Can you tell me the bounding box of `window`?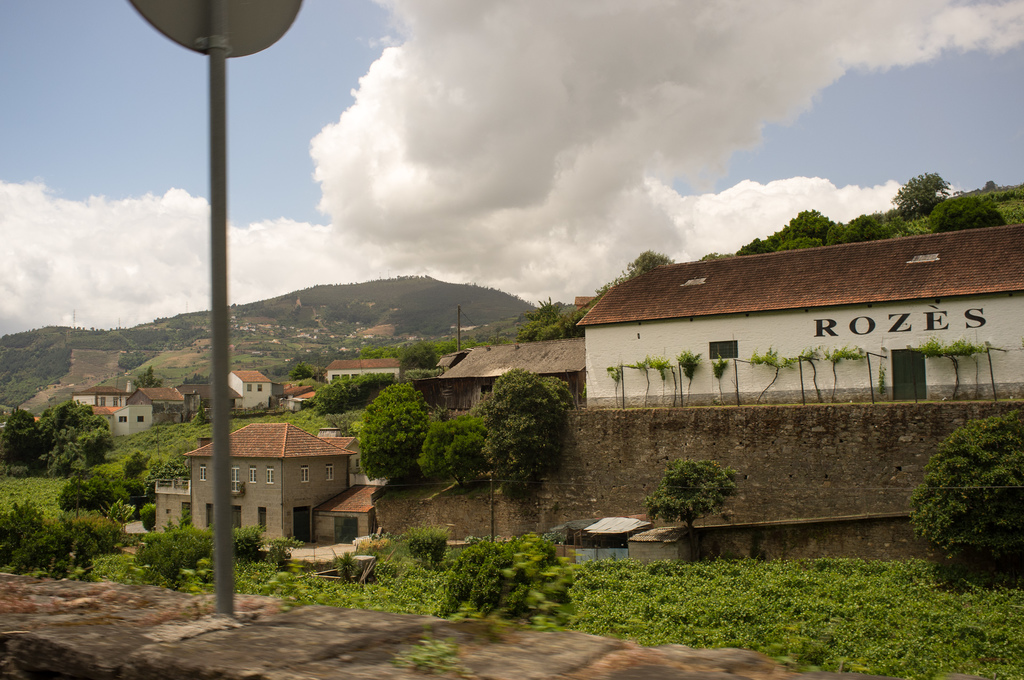
<bbox>229, 465, 240, 492</bbox>.
